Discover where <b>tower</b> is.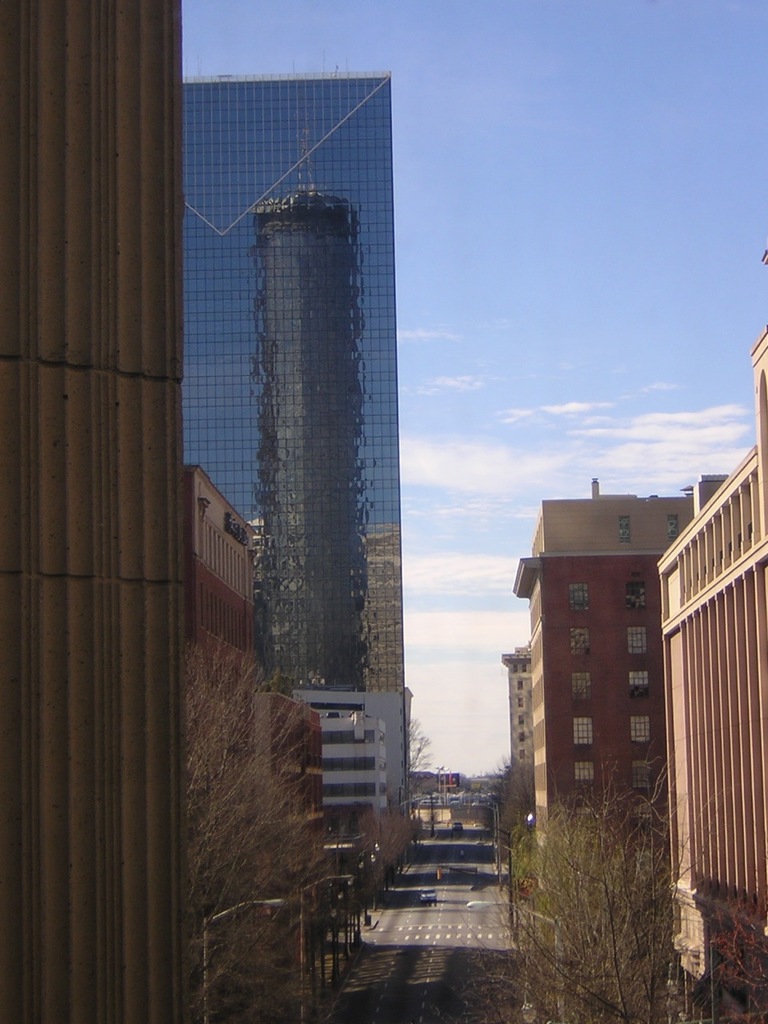
Discovered at (x1=0, y1=0, x2=182, y2=1023).
